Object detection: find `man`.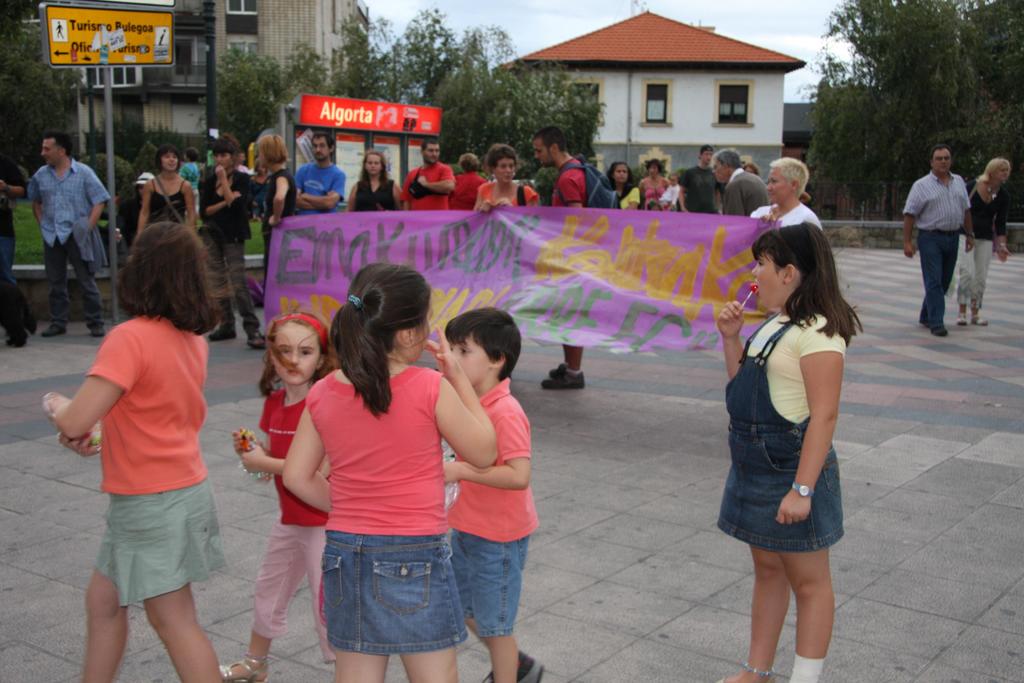
16,130,109,348.
